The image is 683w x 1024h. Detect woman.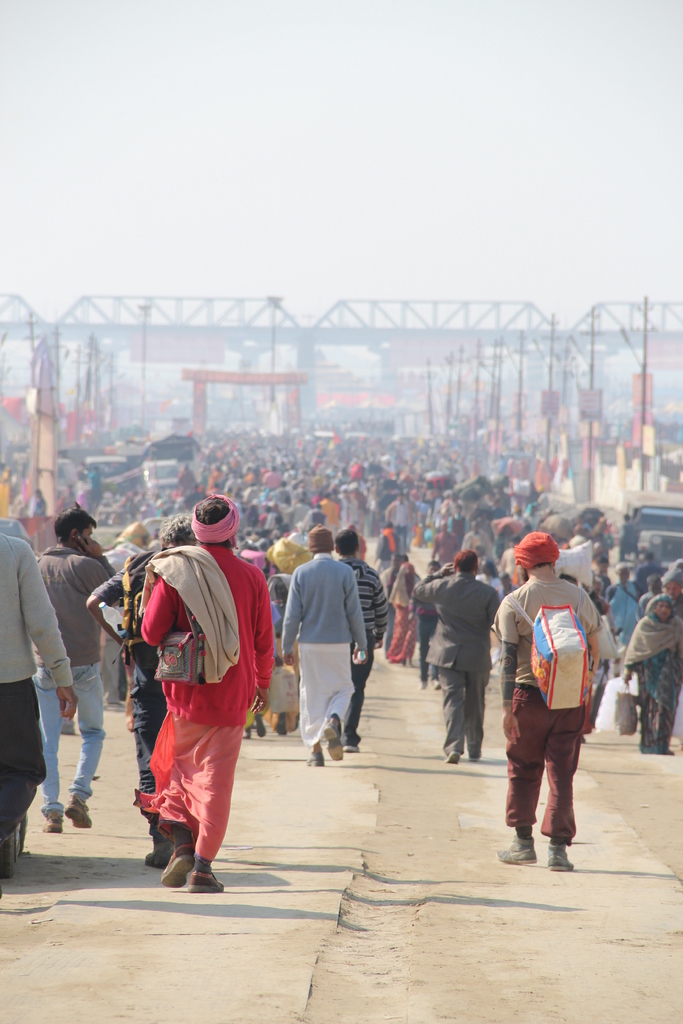
Detection: crop(607, 562, 637, 671).
